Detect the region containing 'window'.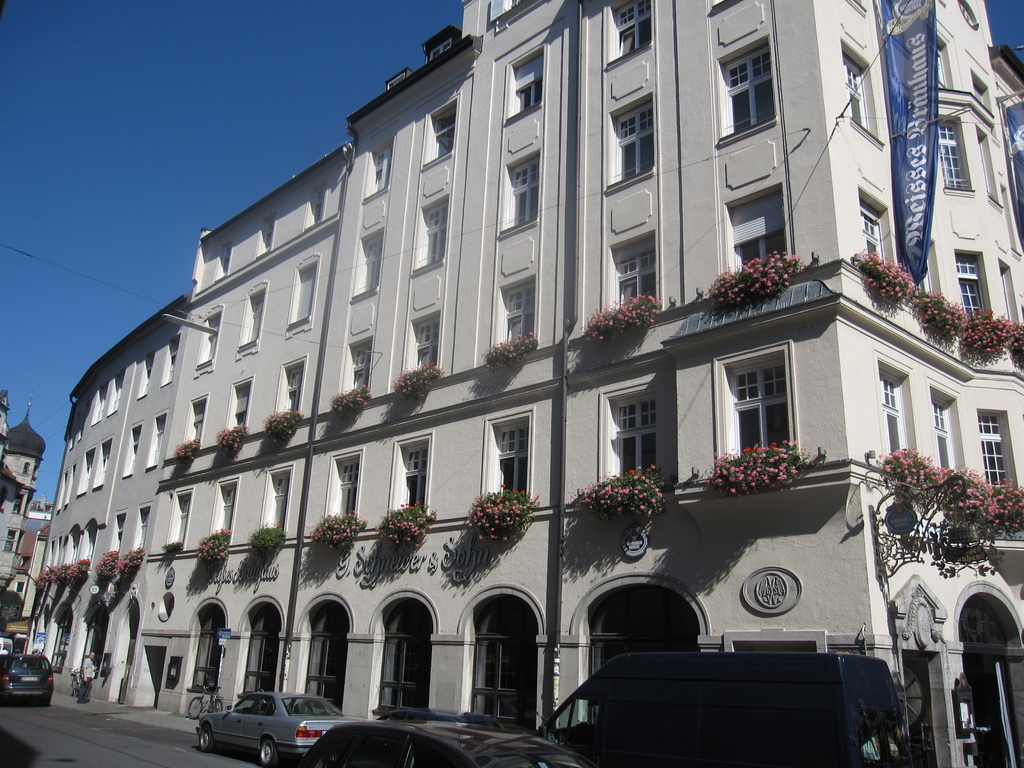
BBox(990, 259, 1023, 356).
